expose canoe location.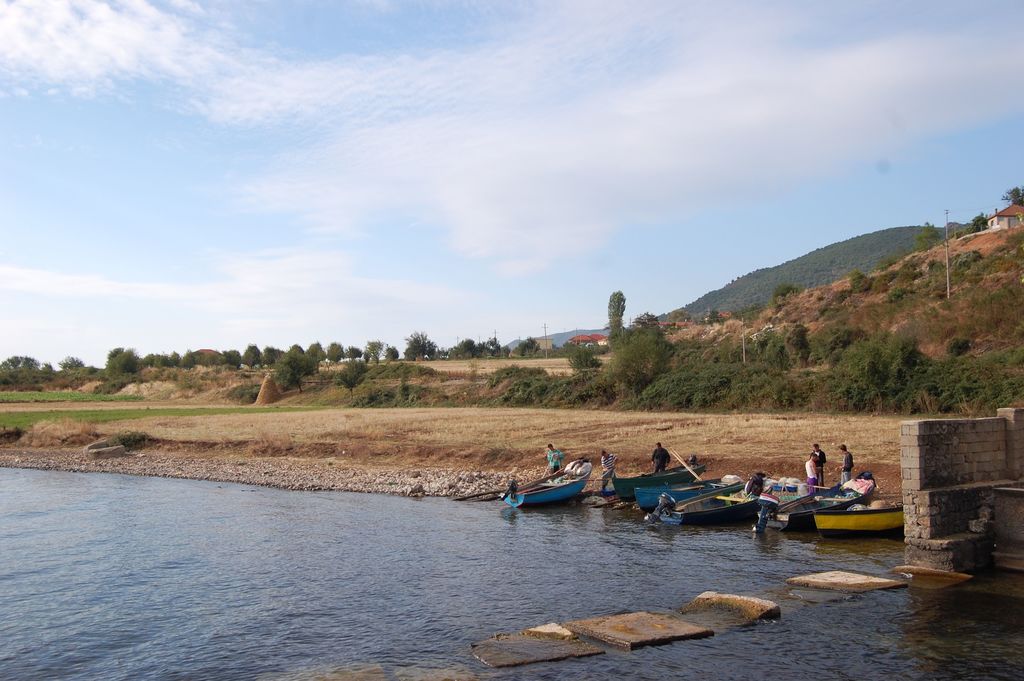
Exposed at box(644, 471, 775, 526).
